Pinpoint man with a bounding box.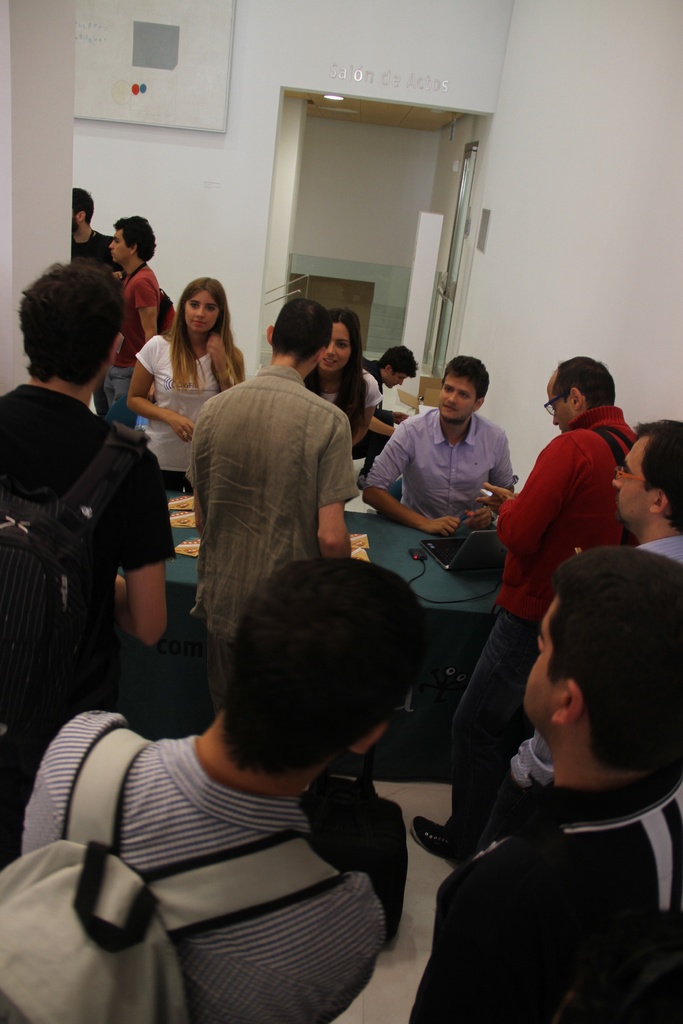
357:352:520:531.
